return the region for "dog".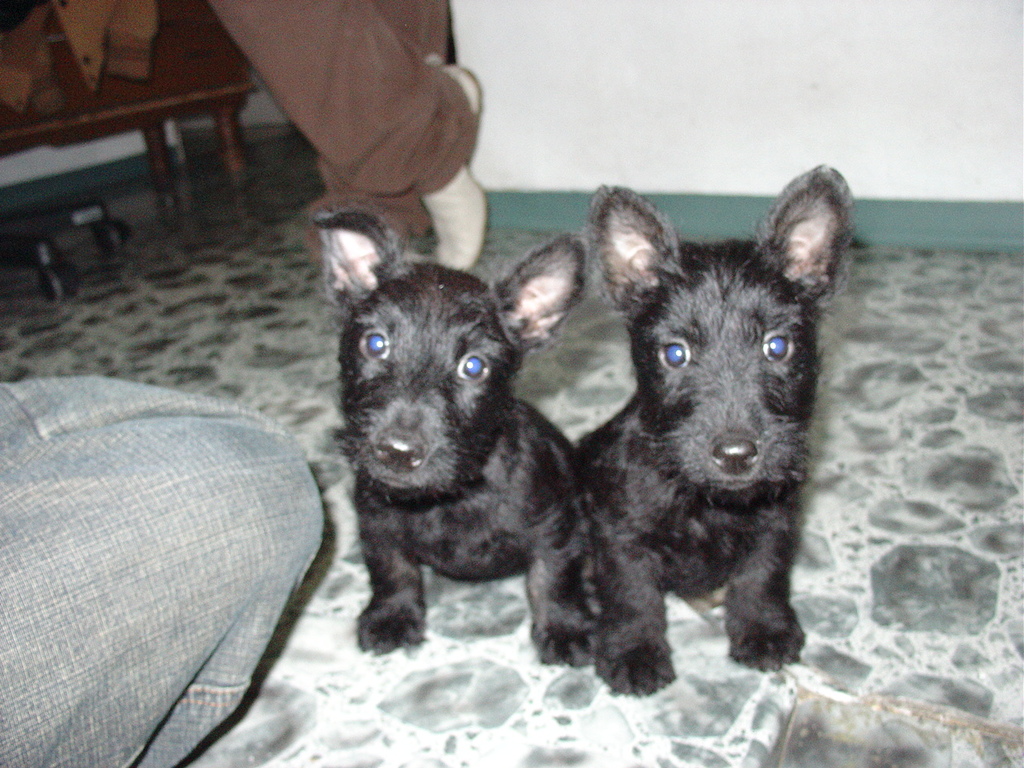
[left=577, top=159, right=861, bottom=699].
